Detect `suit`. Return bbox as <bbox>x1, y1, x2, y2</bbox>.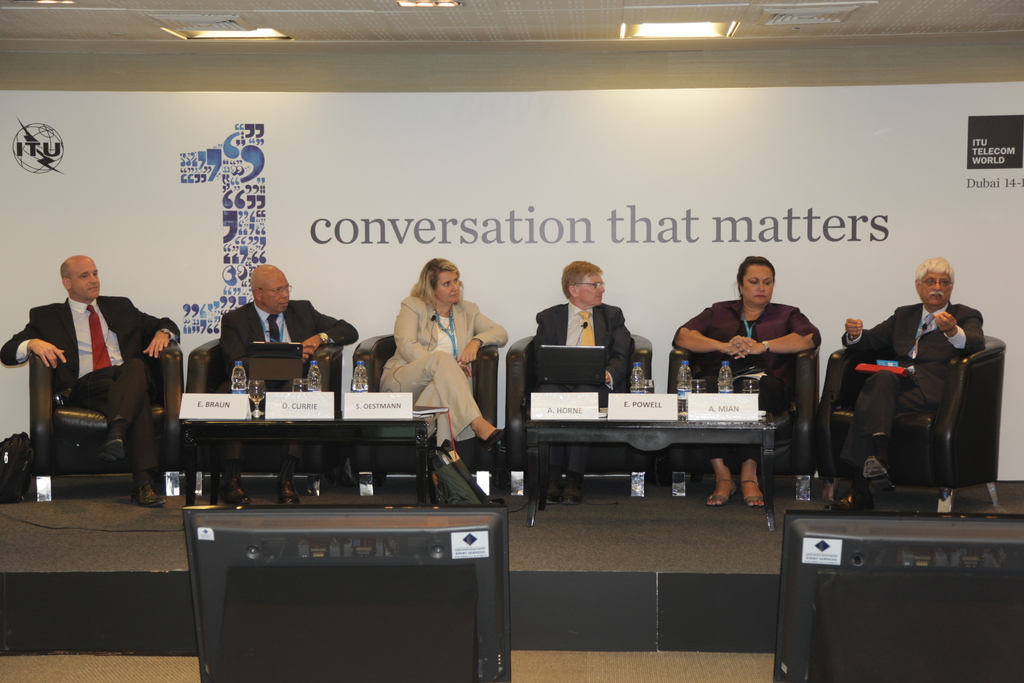
<bbox>380, 294, 508, 447</bbox>.
